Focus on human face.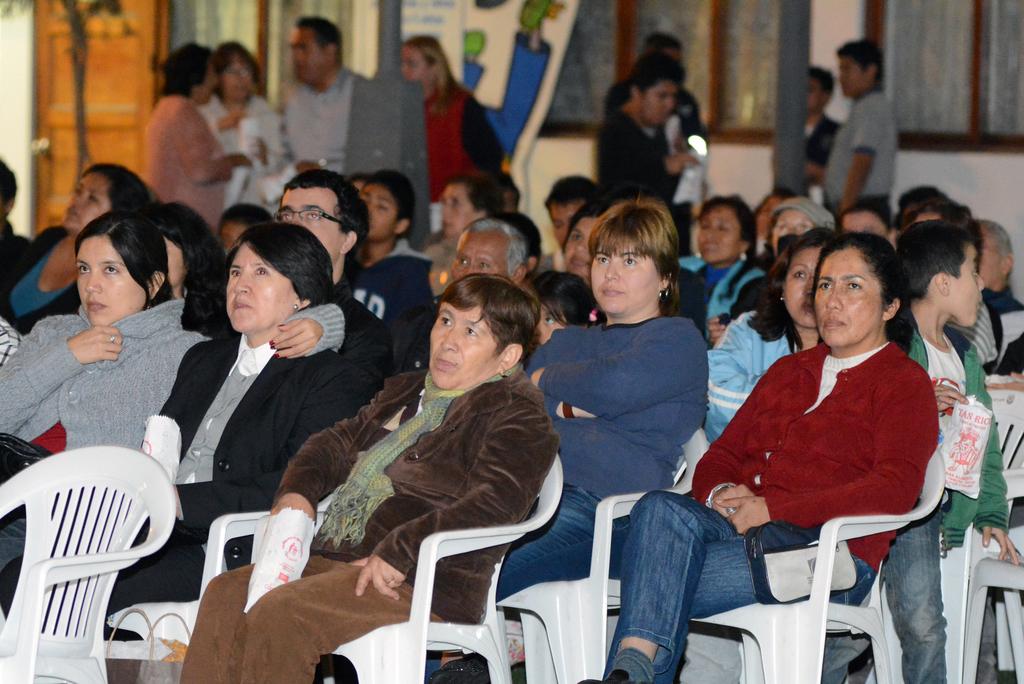
Focused at (948, 246, 985, 326).
